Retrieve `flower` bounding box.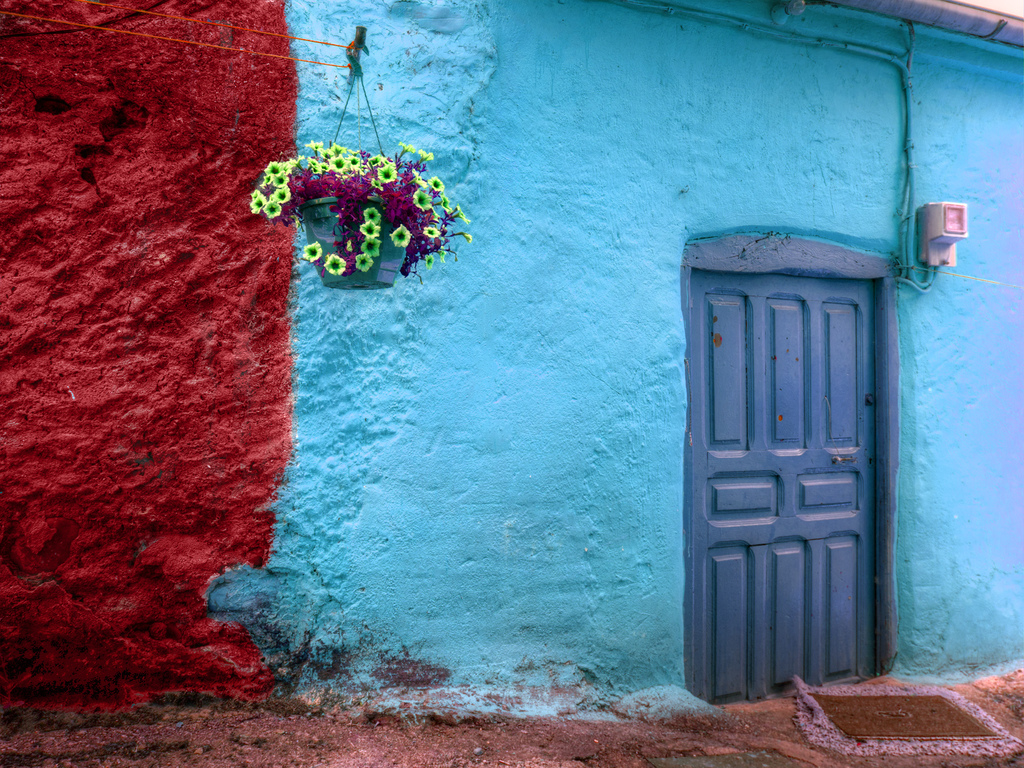
Bounding box: 454/197/465/227.
